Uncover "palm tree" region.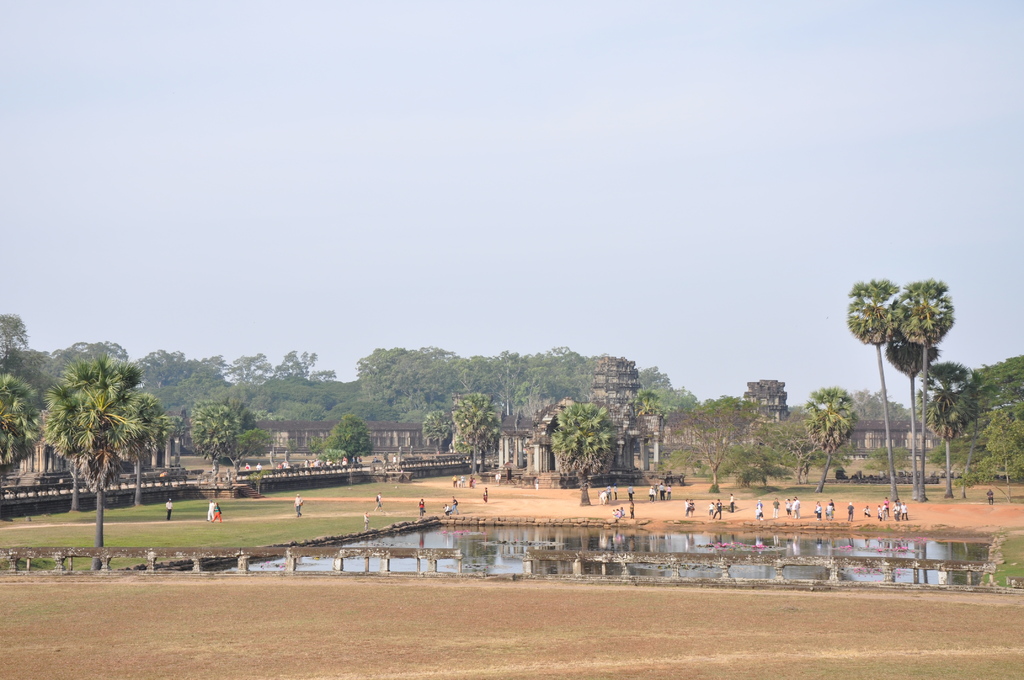
Uncovered: [left=35, top=353, right=167, bottom=563].
